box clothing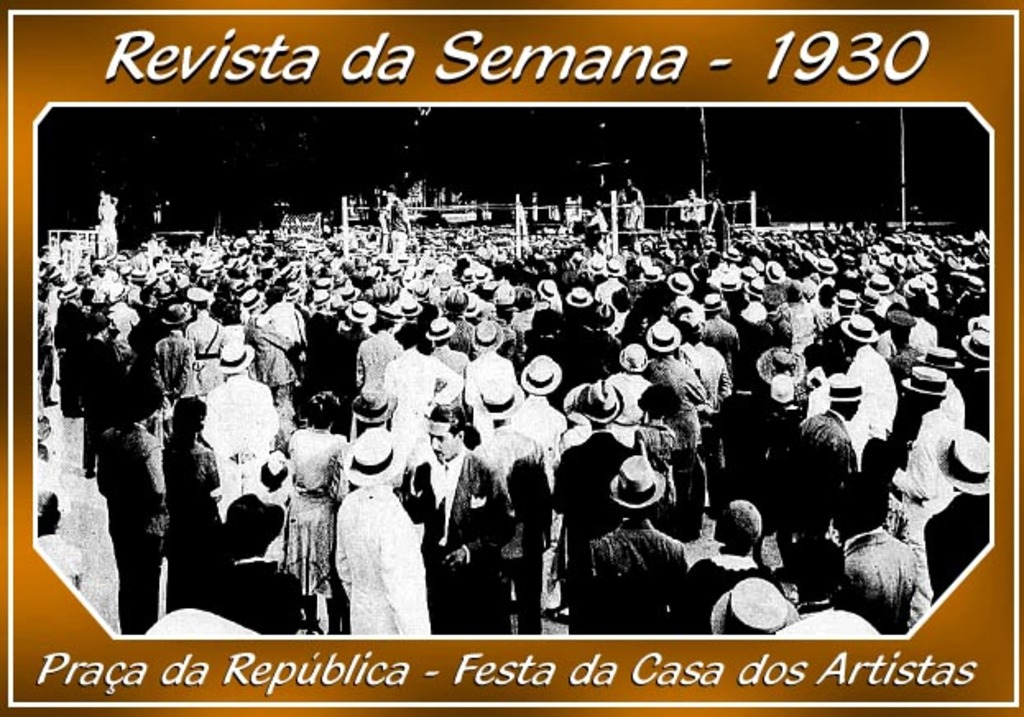
{"x1": 279, "y1": 423, "x2": 350, "y2": 597}
